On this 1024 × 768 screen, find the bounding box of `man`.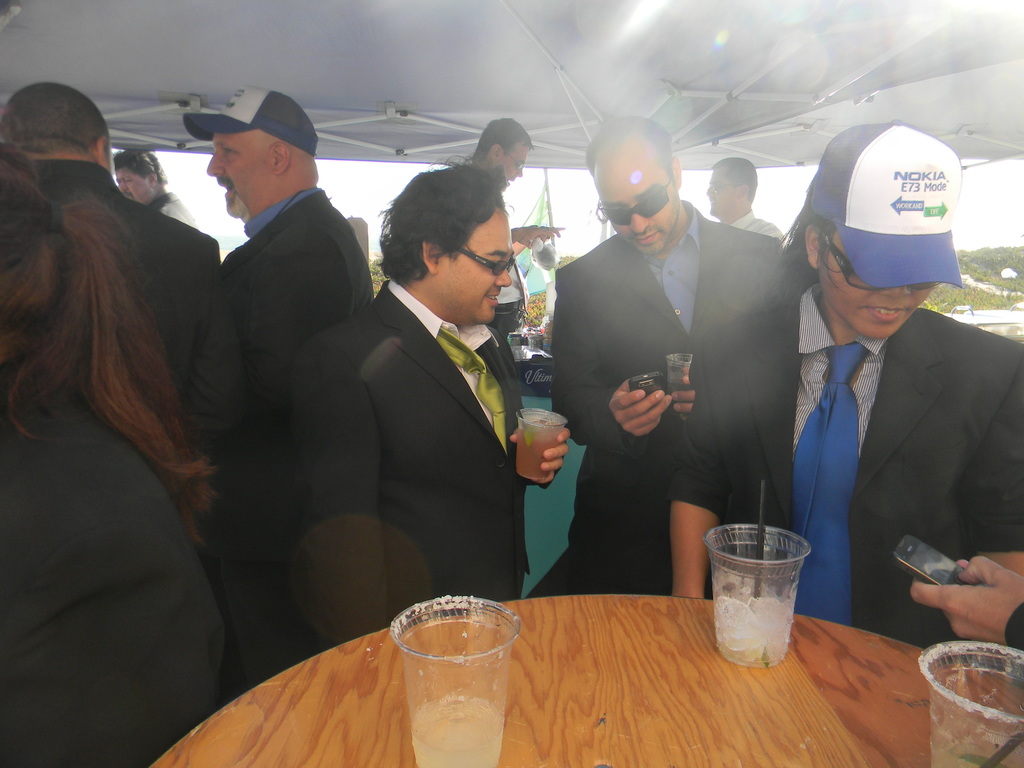
Bounding box: region(291, 154, 570, 654).
